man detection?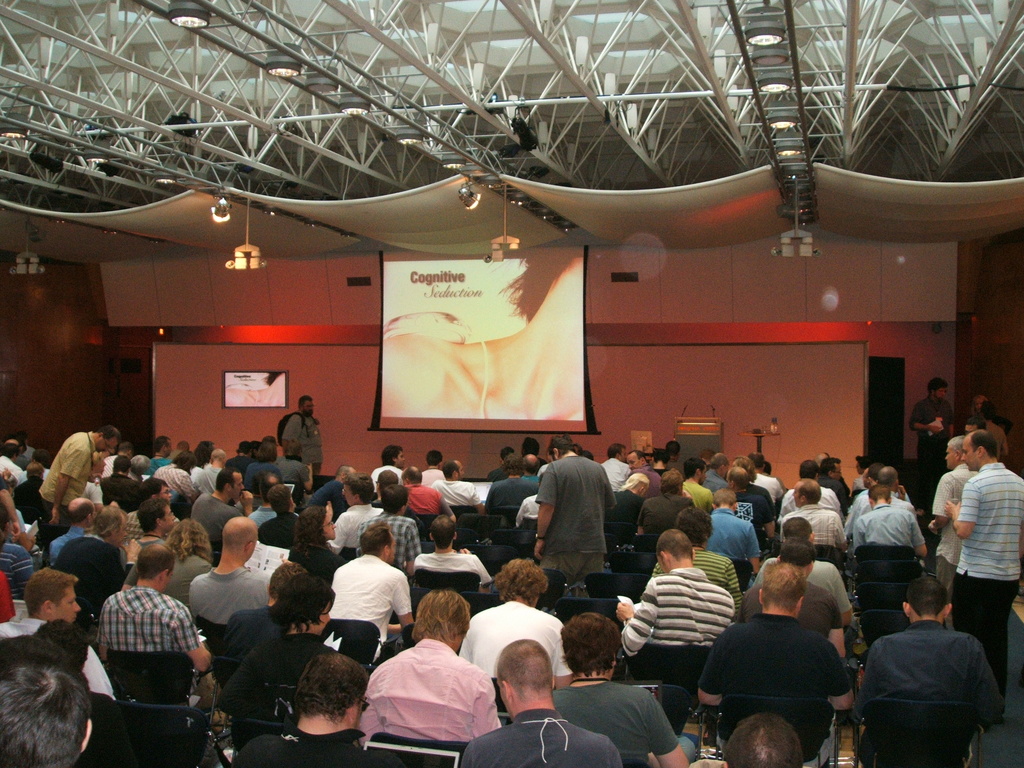
[left=723, top=463, right=774, bottom=541]
